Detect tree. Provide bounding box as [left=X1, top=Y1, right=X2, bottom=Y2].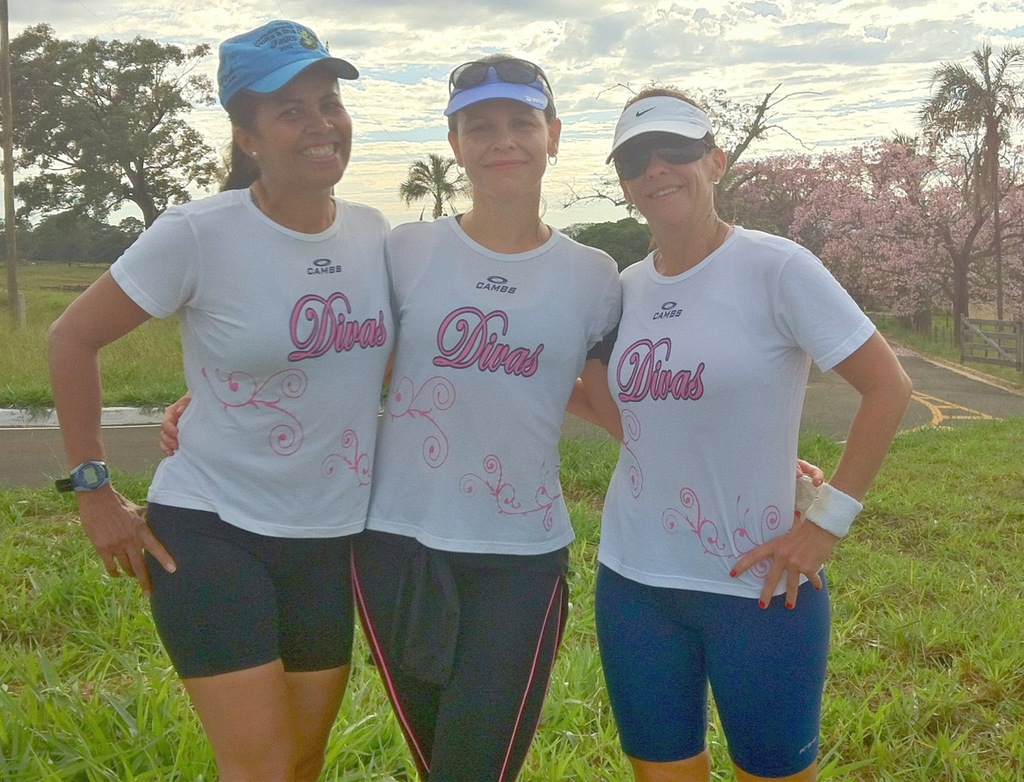
[left=28, top=210, right=137, bottom=268].
